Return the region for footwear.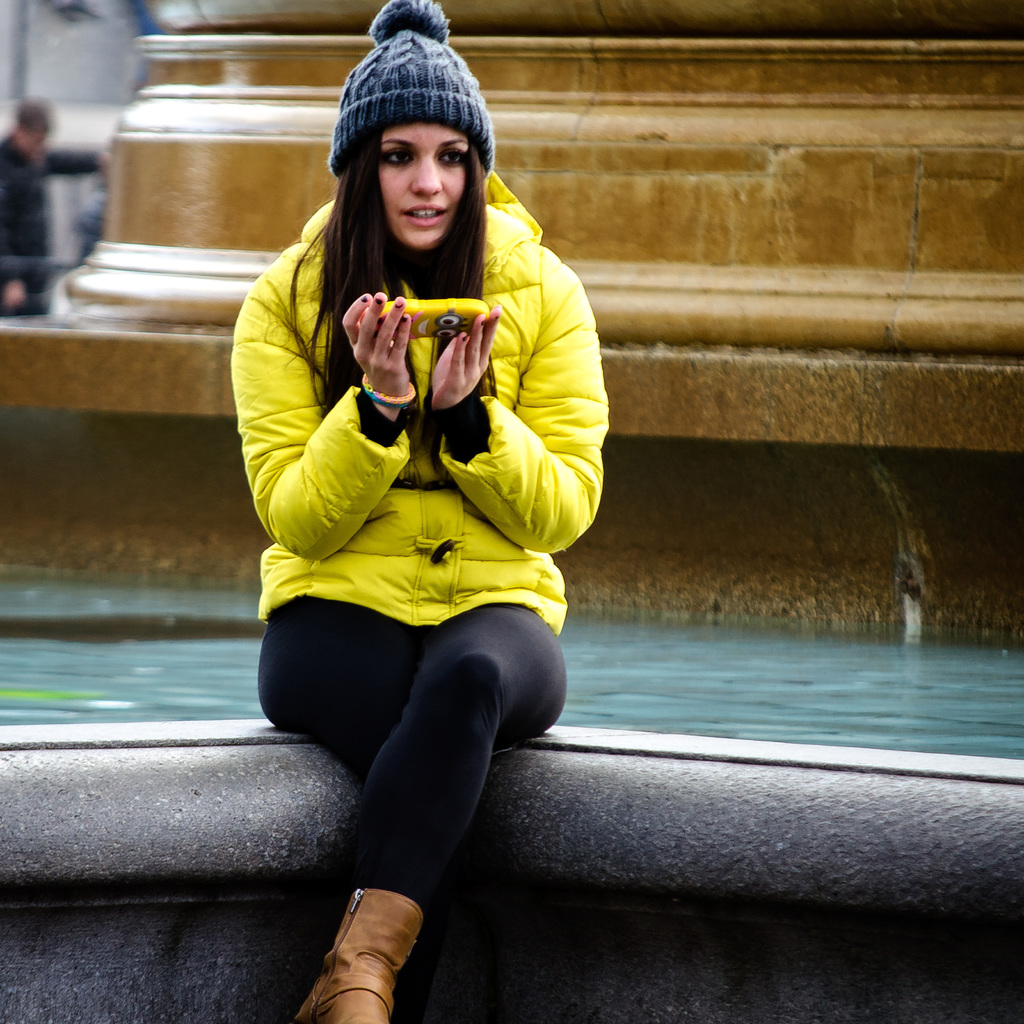
{"x1": 296, "y1": 886, "x2": 422, "y2": 1023}.
